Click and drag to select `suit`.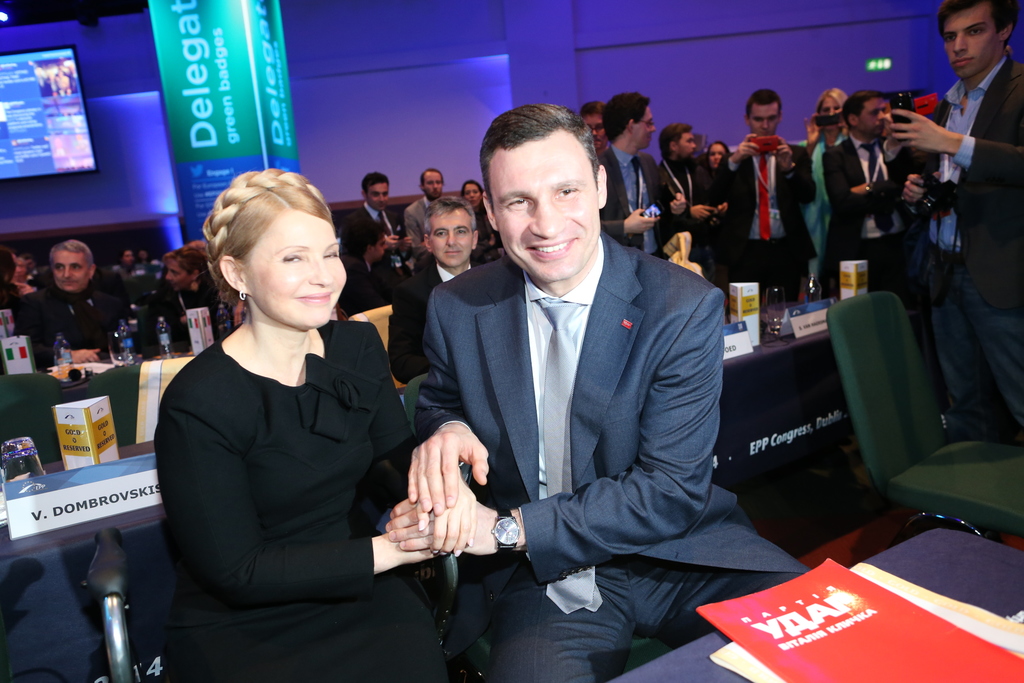
Selection: box(378, 150, 675, 629).
